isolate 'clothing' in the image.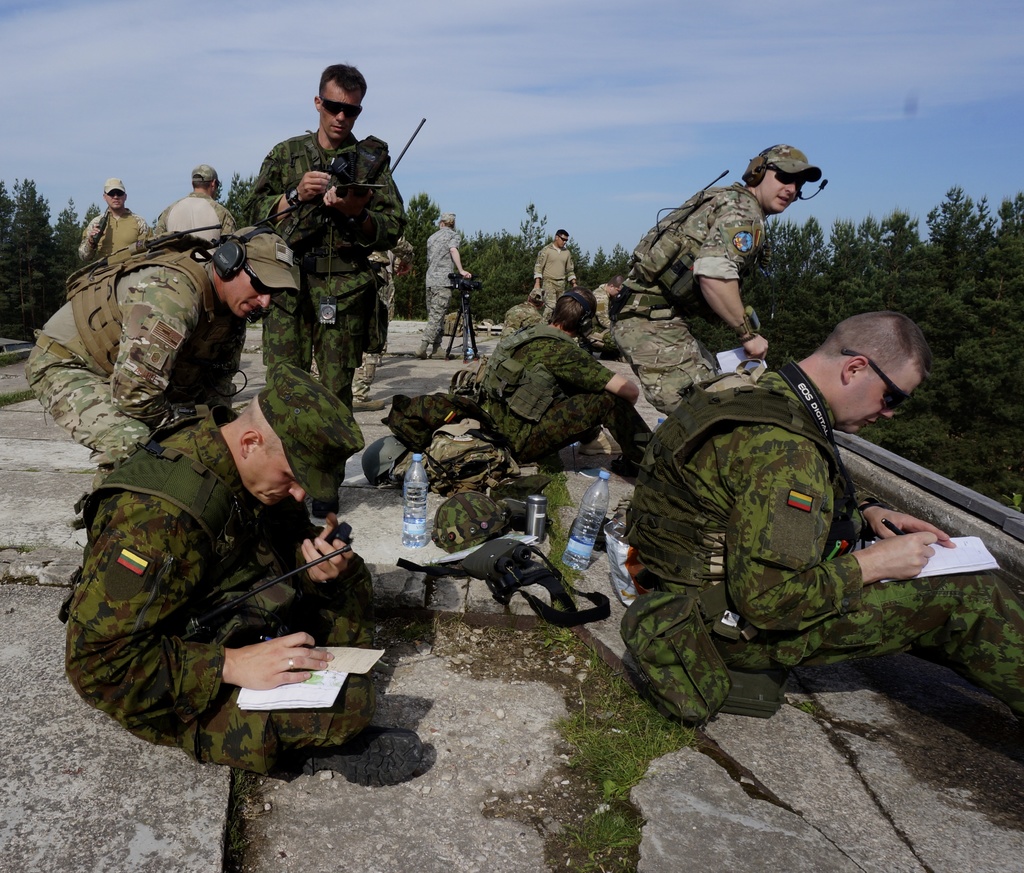
Isolated region: 615/371/1023/683.
